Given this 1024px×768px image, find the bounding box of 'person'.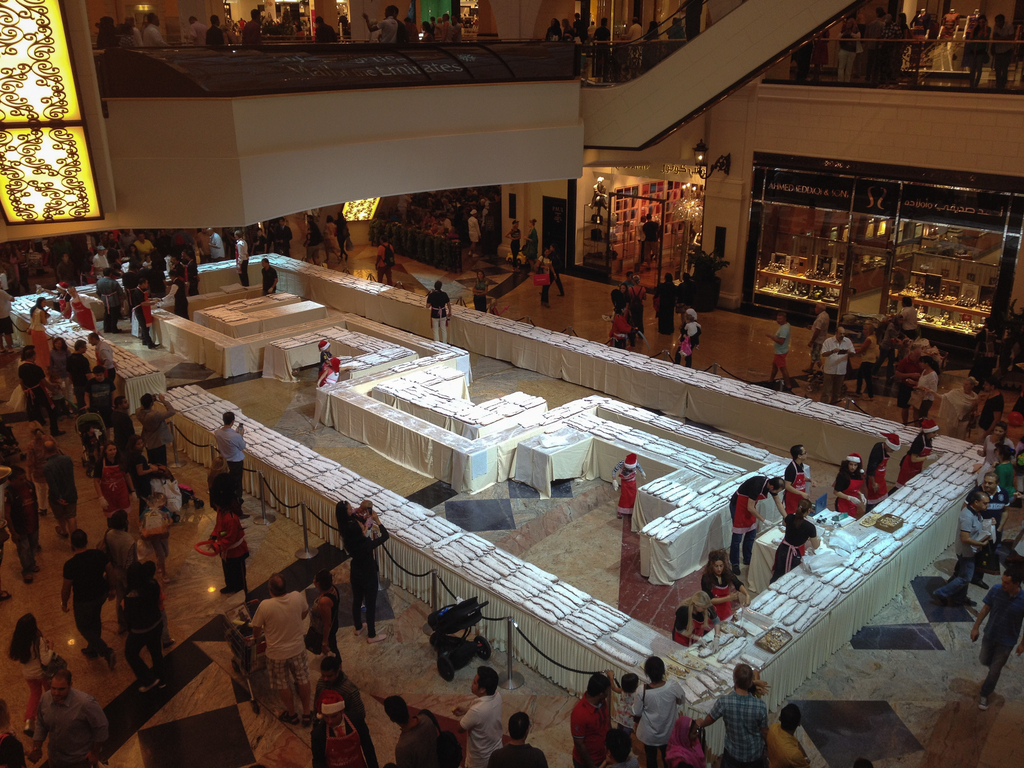
rect(36, 444, 76, 540).
